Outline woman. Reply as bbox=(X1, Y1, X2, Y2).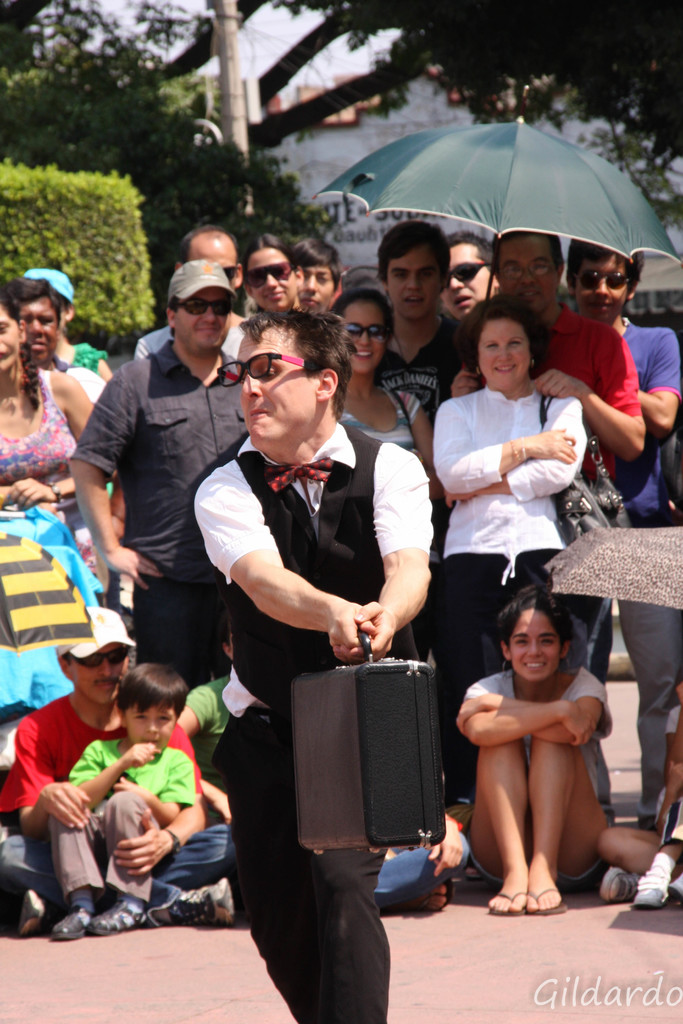
bbox=(0, 292, 107, 568).
